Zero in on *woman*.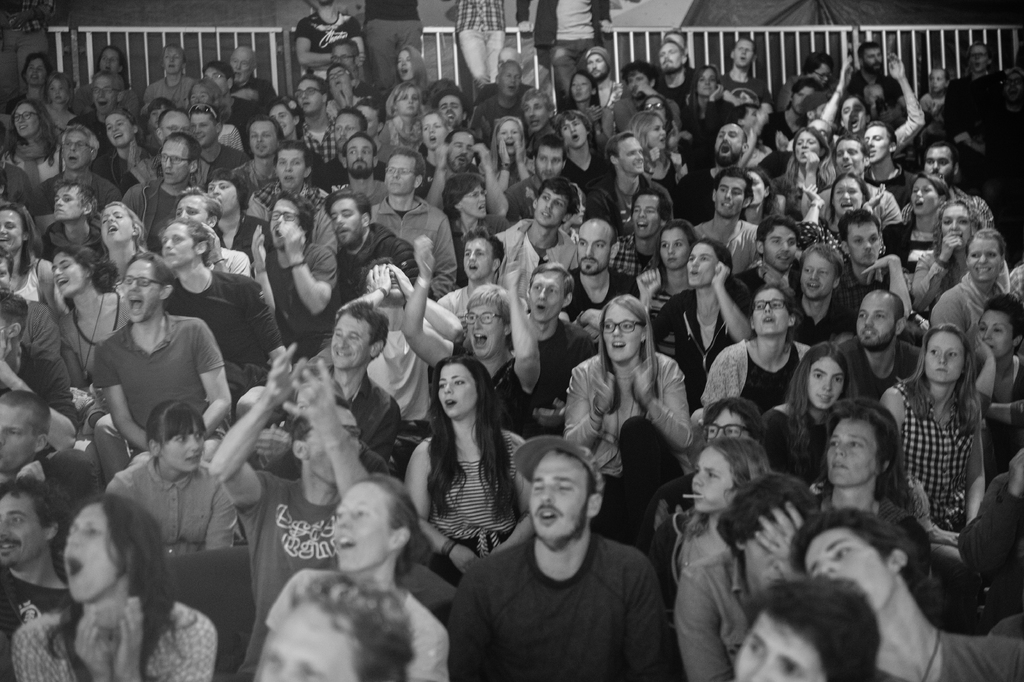
Zeroed in: bbox(99, 200, 153, 283).
